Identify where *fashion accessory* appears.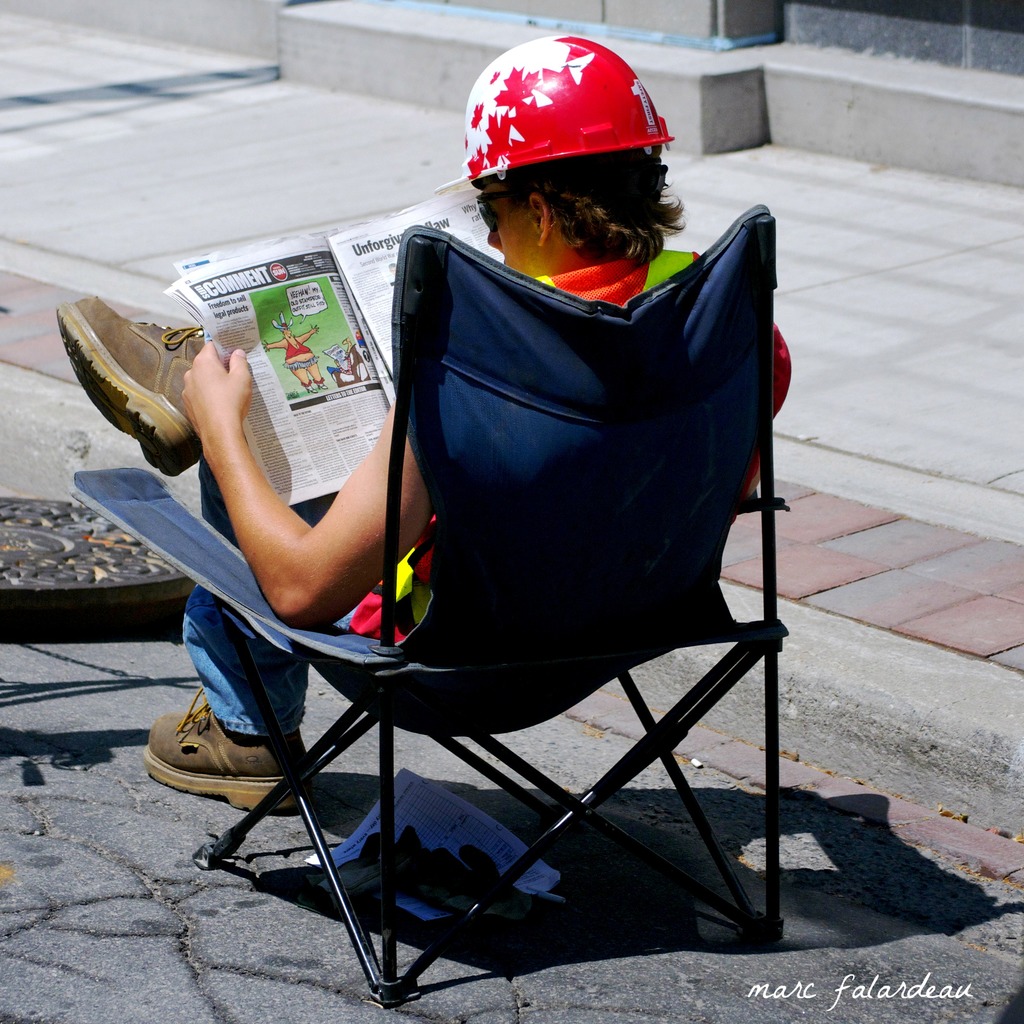
Appears at {"left": 52, "top": 298, "right": 207, "bottom": 481}.
